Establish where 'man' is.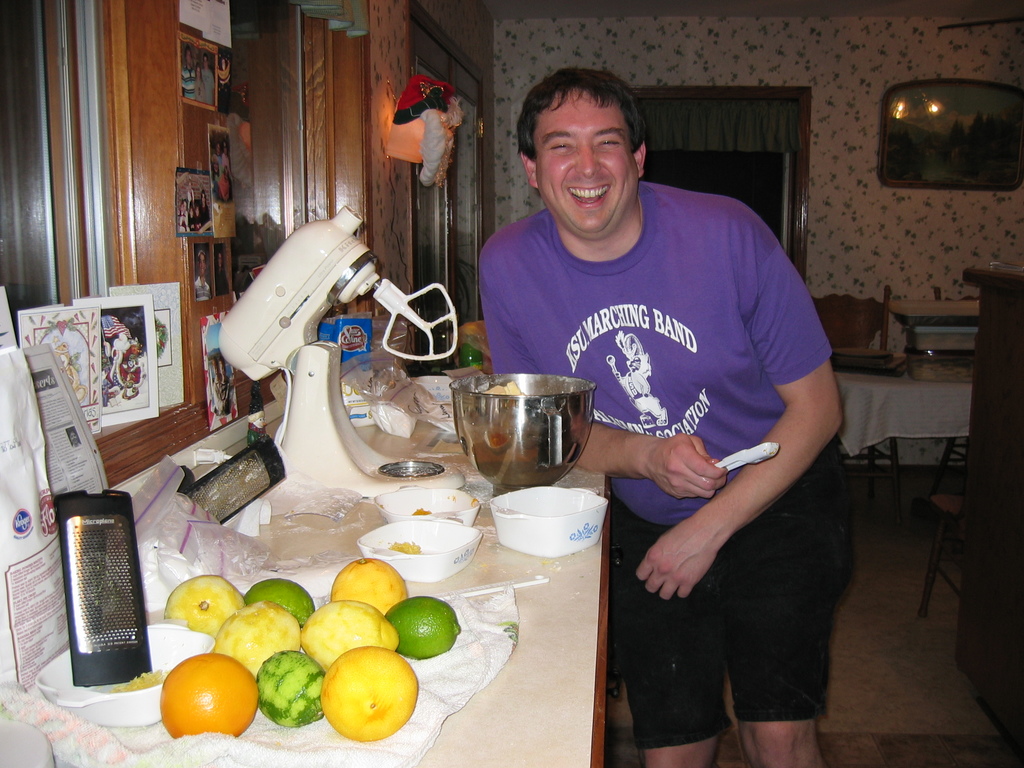
Established at Rect(481, 42, 851, 733).
